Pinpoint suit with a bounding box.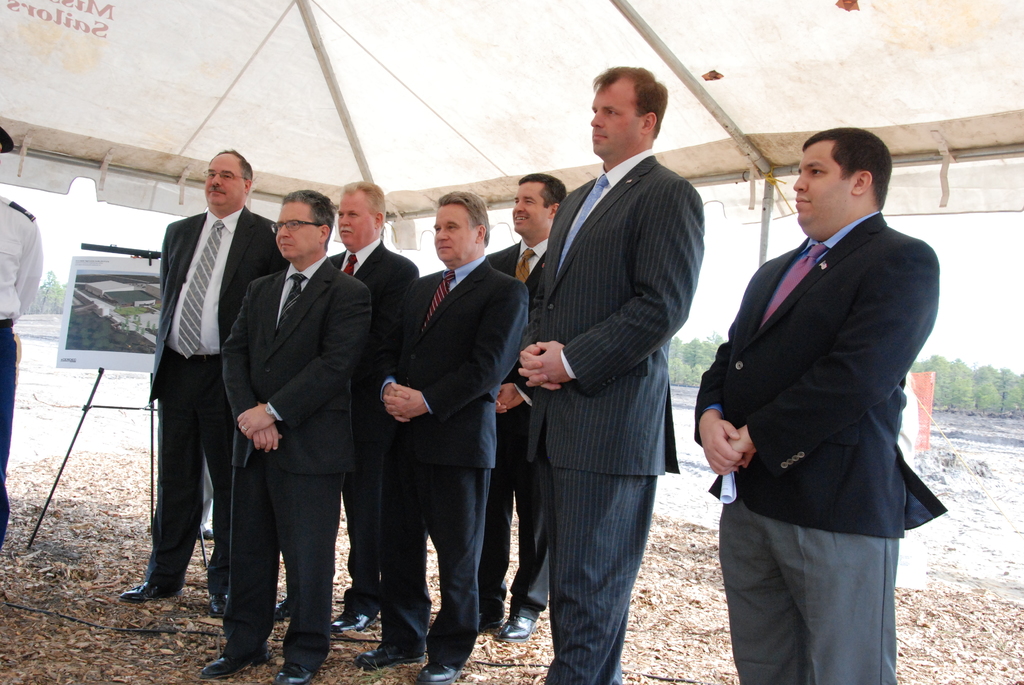
bbox=(511, 91, 707, 682).
